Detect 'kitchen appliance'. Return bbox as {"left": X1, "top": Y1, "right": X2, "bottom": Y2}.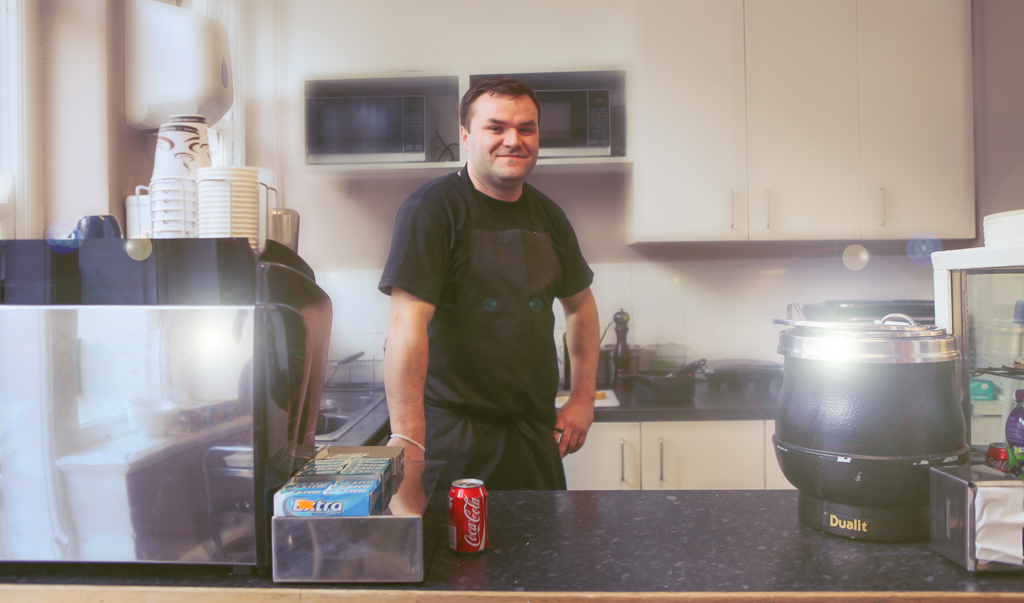
{"left": 275, "top": 440, "right": 429, "bottom": 586}.
